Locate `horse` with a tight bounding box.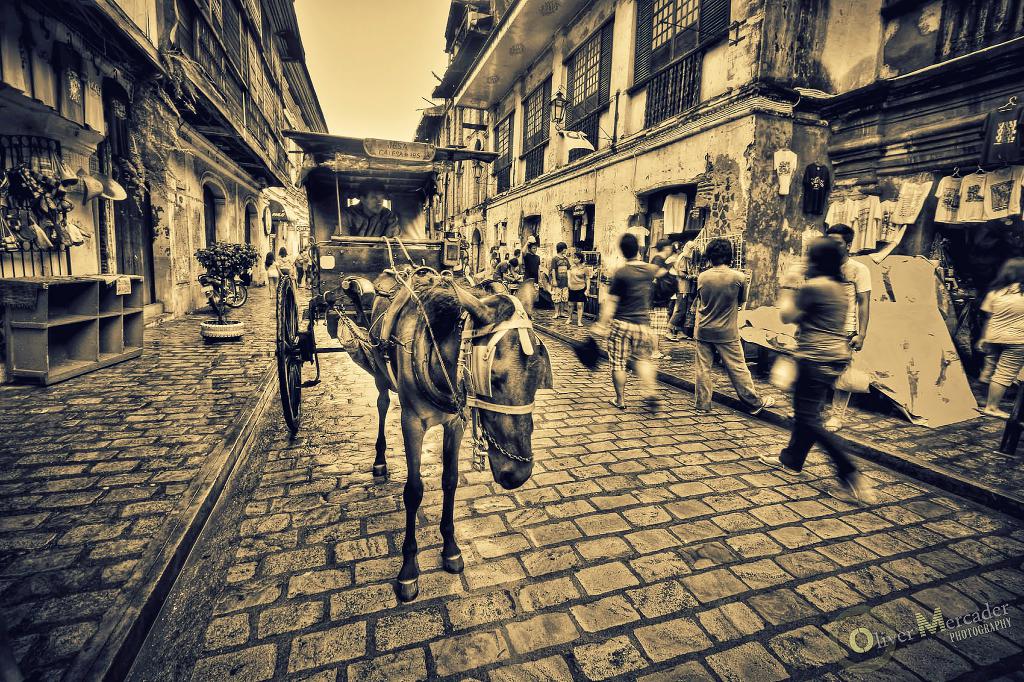
371:276:545:604.
